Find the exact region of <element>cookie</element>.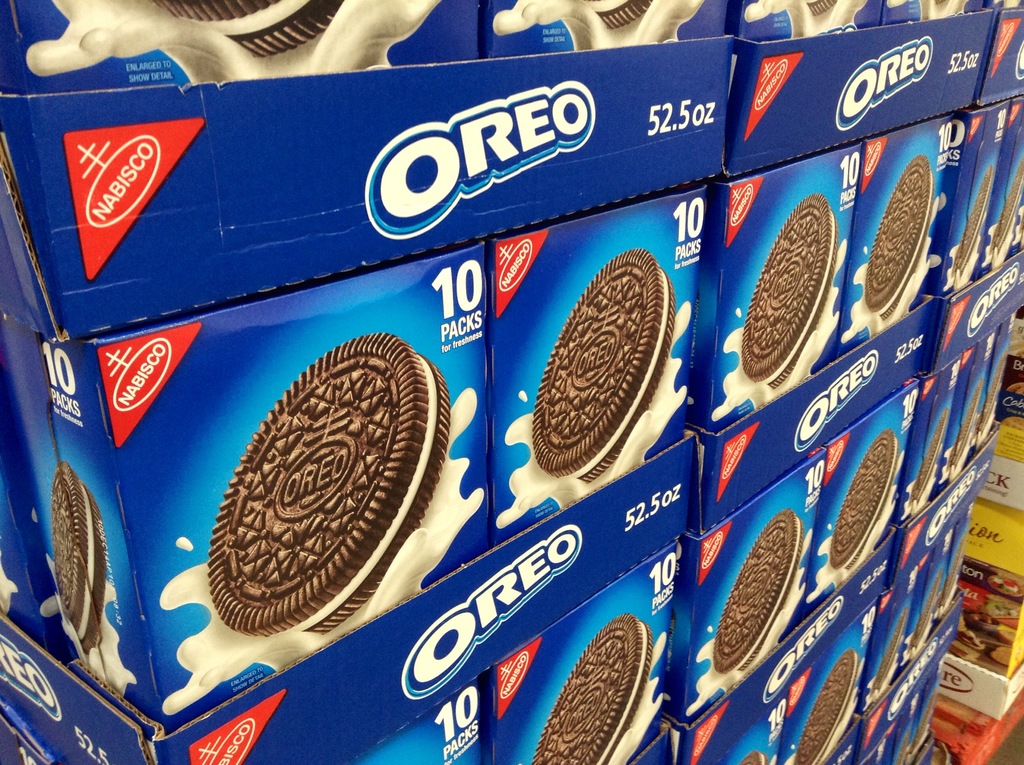
Exact region: Rect(802, 0, 842, 15).
